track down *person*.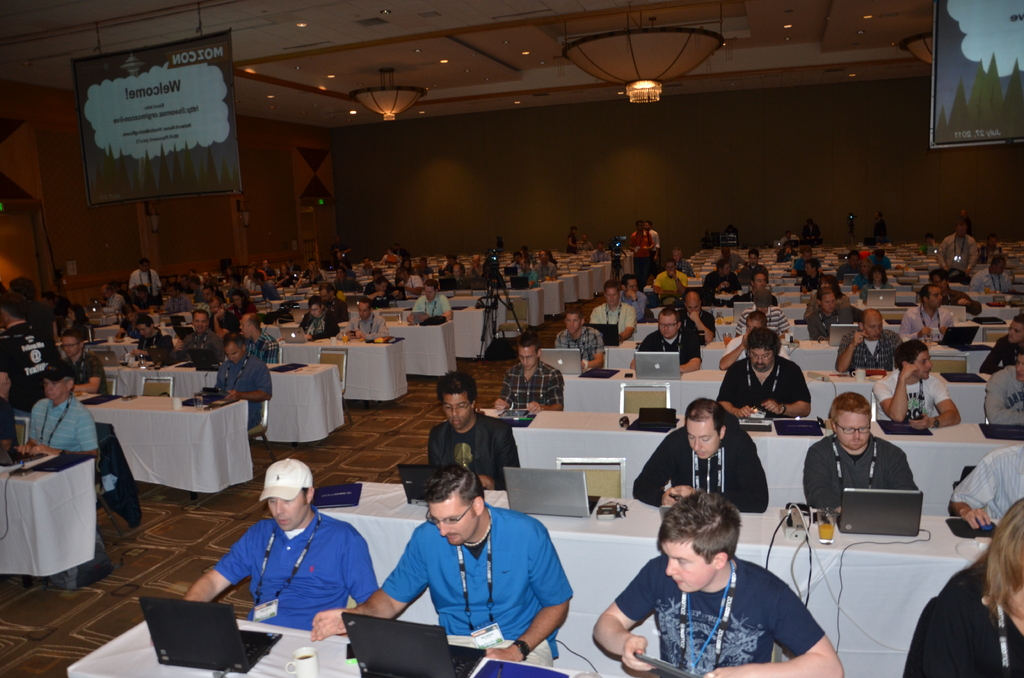
Tracked to l=985, t=349, r=1023, b=429.
